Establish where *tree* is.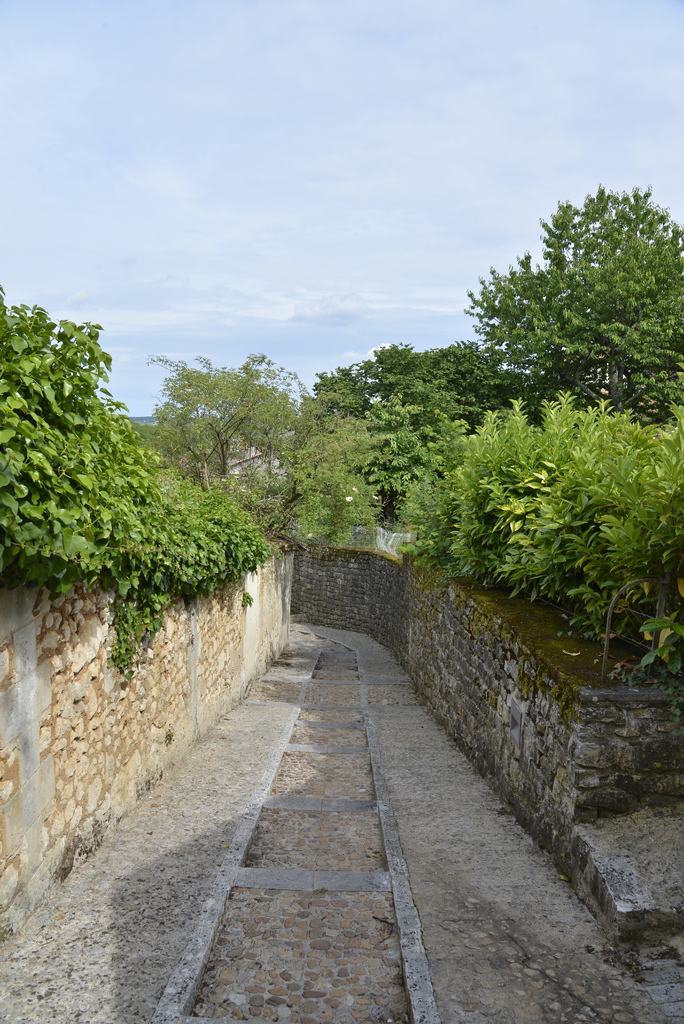
Established at detection(149, 344, 397, 590).
